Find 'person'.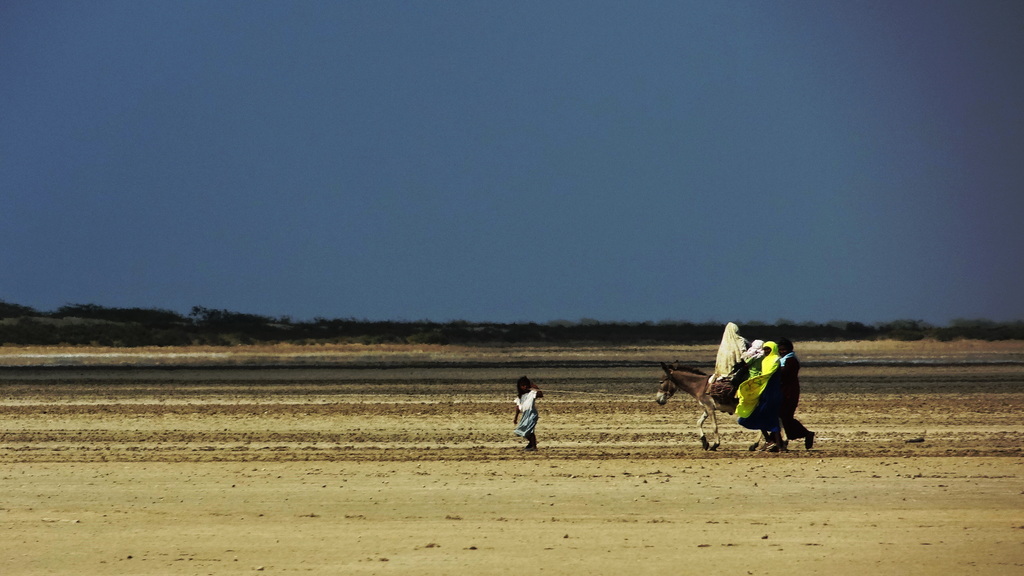
l=733, t=339, r=781, b=418.
